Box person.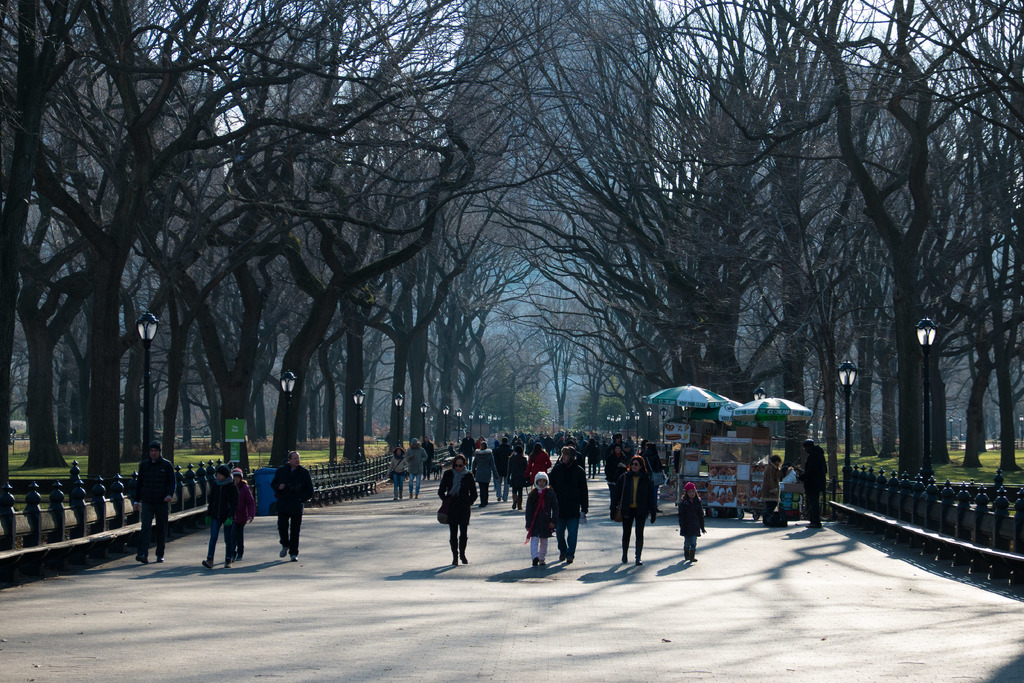
BBox(522, 472, 556, 569).
